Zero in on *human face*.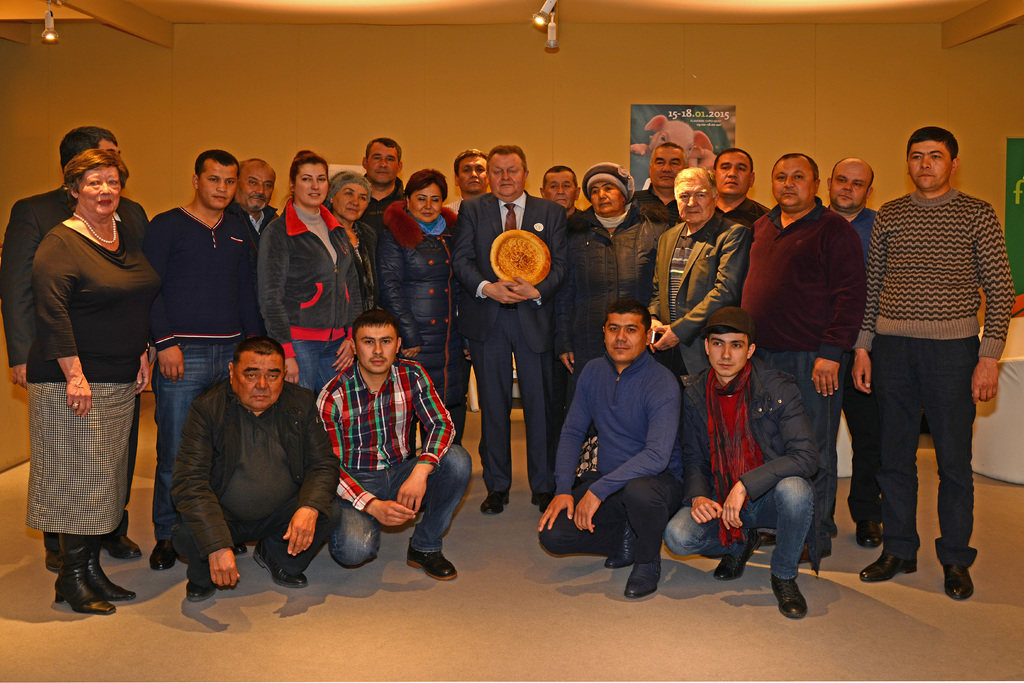
Zeroed in: region(714, 152, 749, 195).
